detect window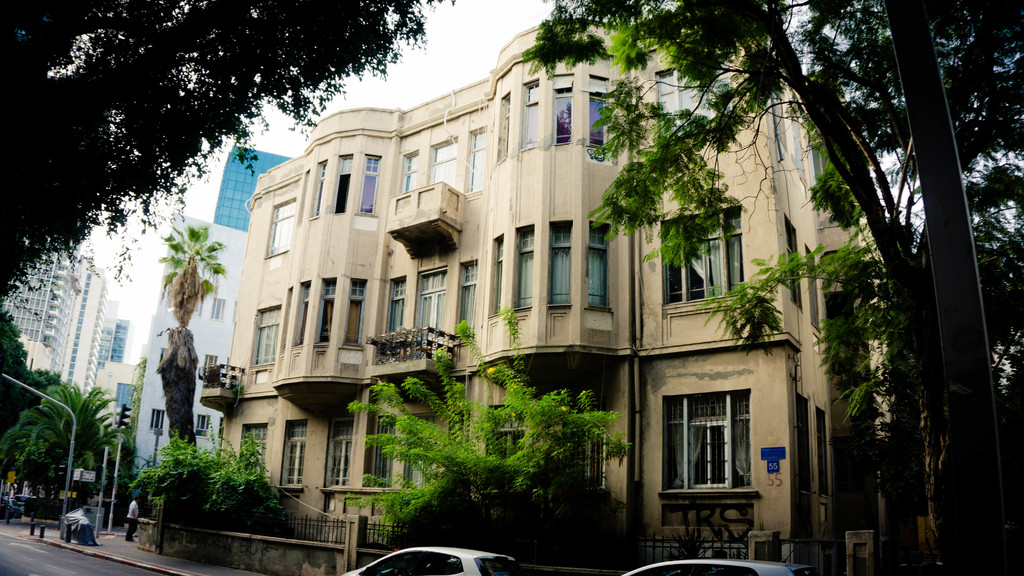
463 259 479 335
